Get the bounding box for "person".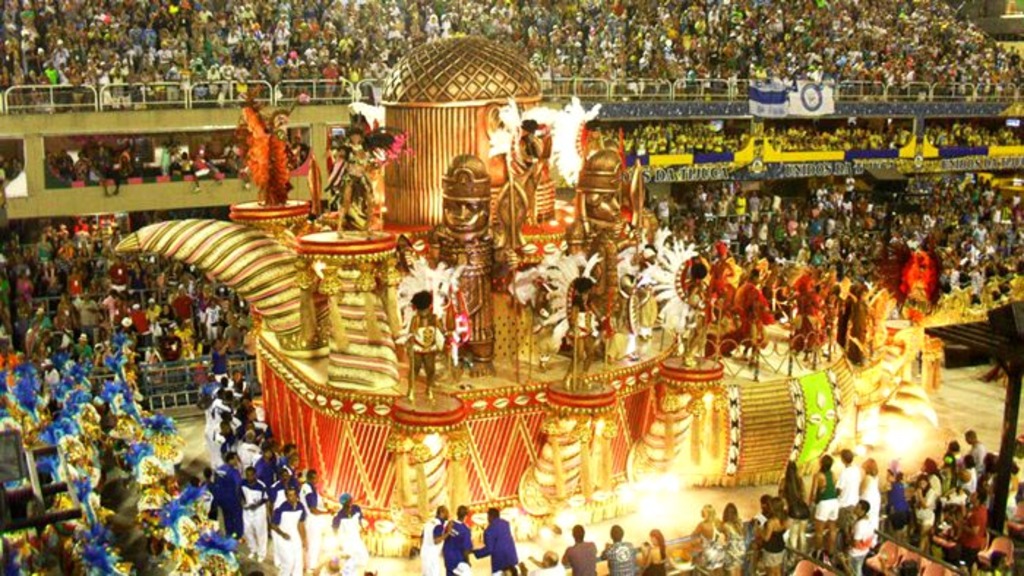
box=[315, 95, 413, 230].
